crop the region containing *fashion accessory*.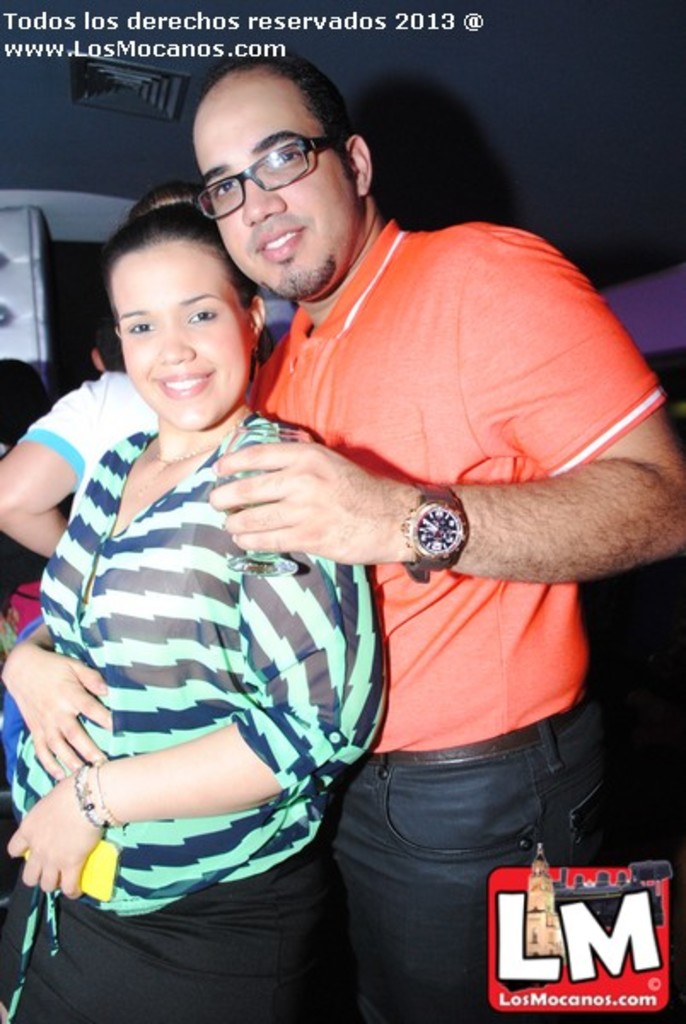
Crop region: Rect(72, 759, 125, 838).
